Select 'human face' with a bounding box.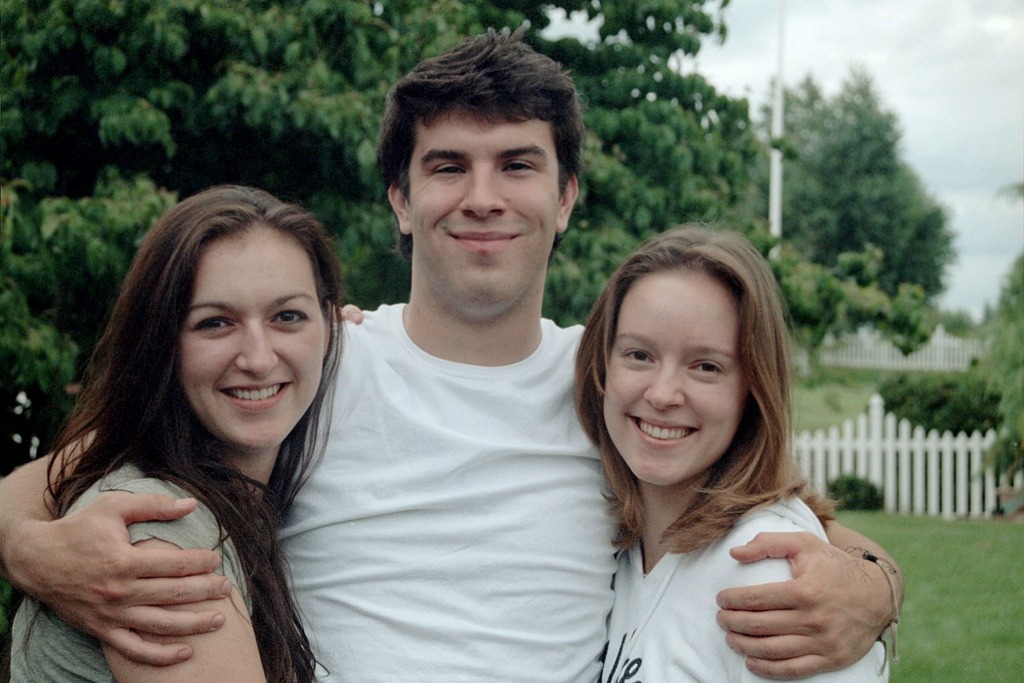
<bbox>178, 232, 323, 449</bbox>.
